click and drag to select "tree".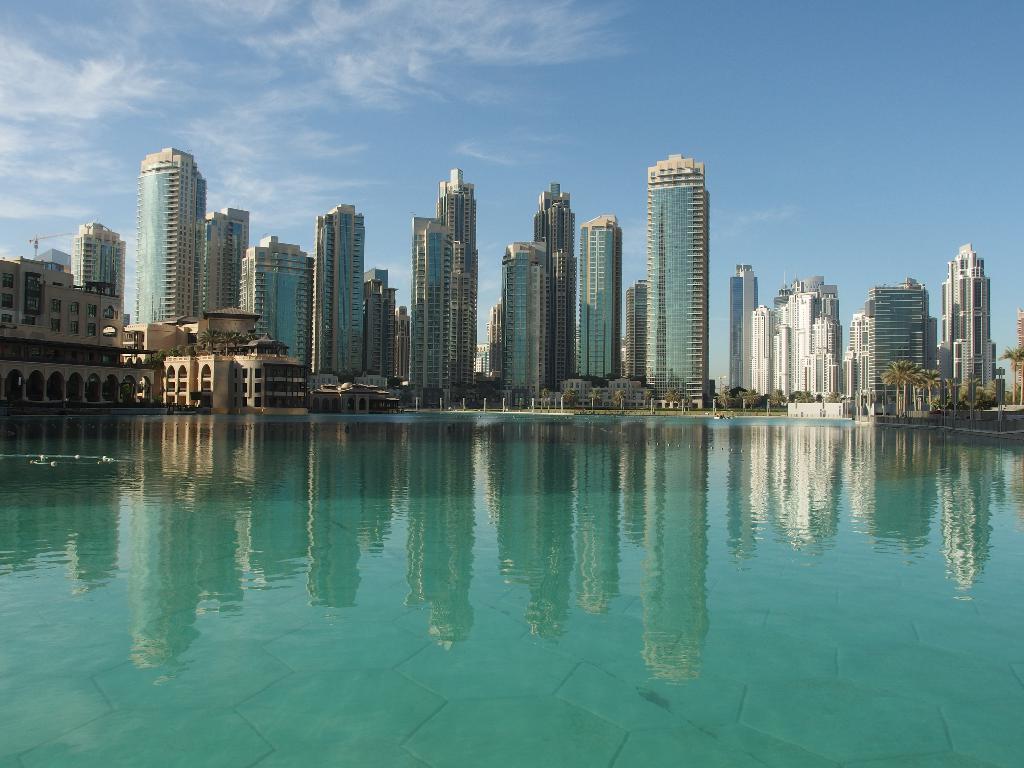
Selection: 665,388,682,408.
